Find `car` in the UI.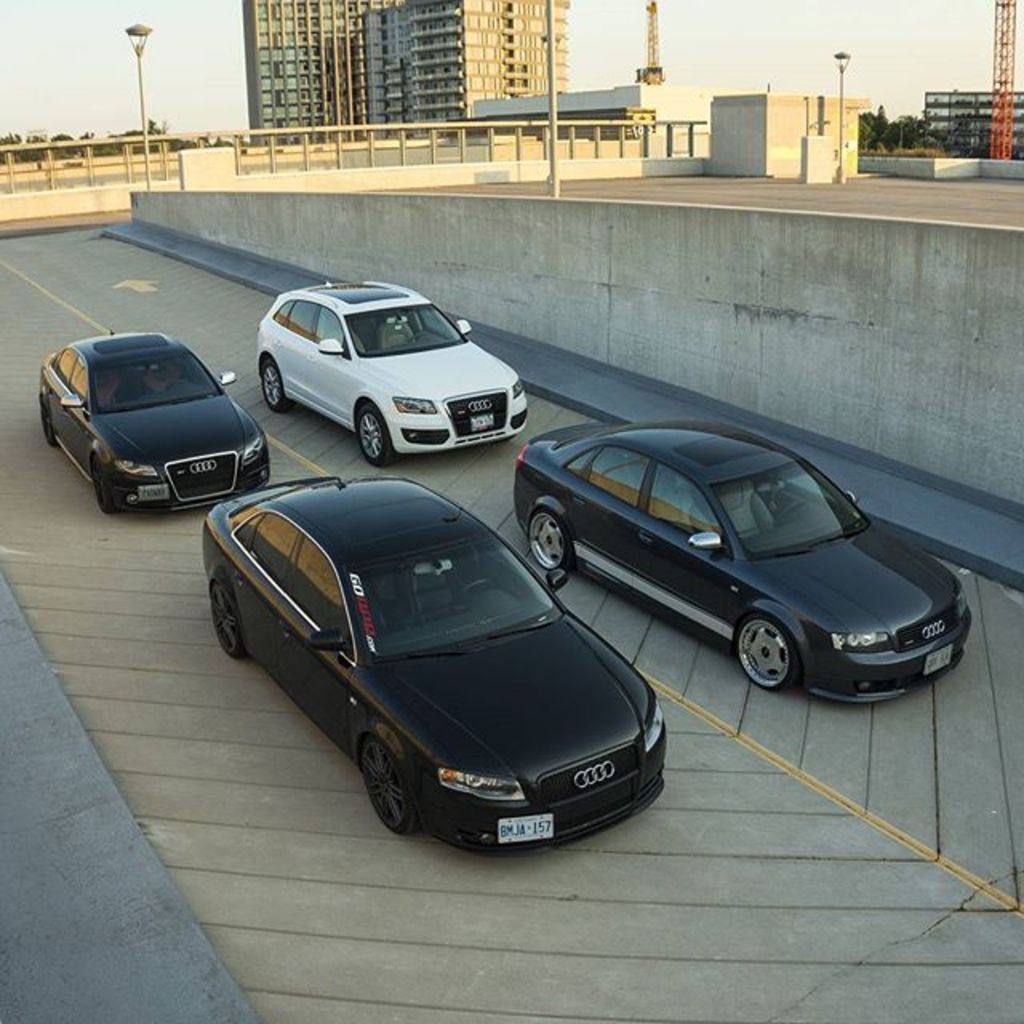
UI element at box=[514, 419, 973, 714].
